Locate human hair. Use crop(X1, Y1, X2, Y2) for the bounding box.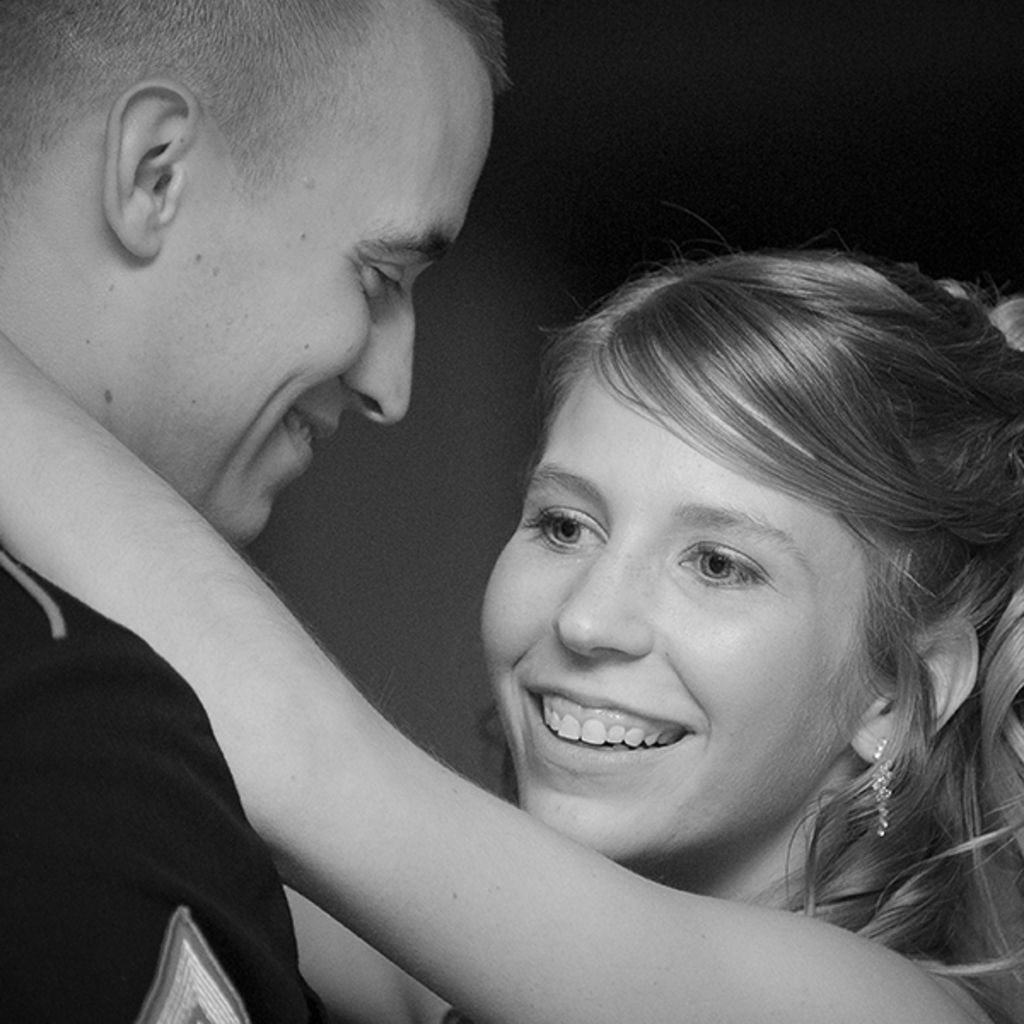
crop(0, 0, 515, 200).
